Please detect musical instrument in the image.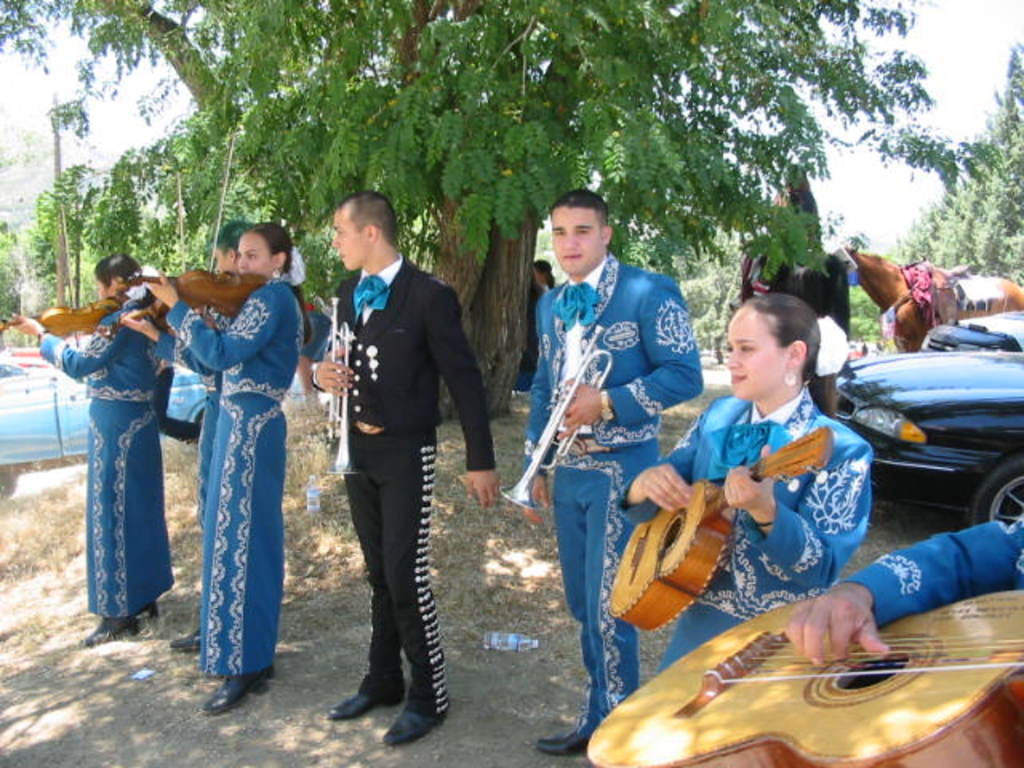
[x1=603, y1=426, x2=853, y2=640].
